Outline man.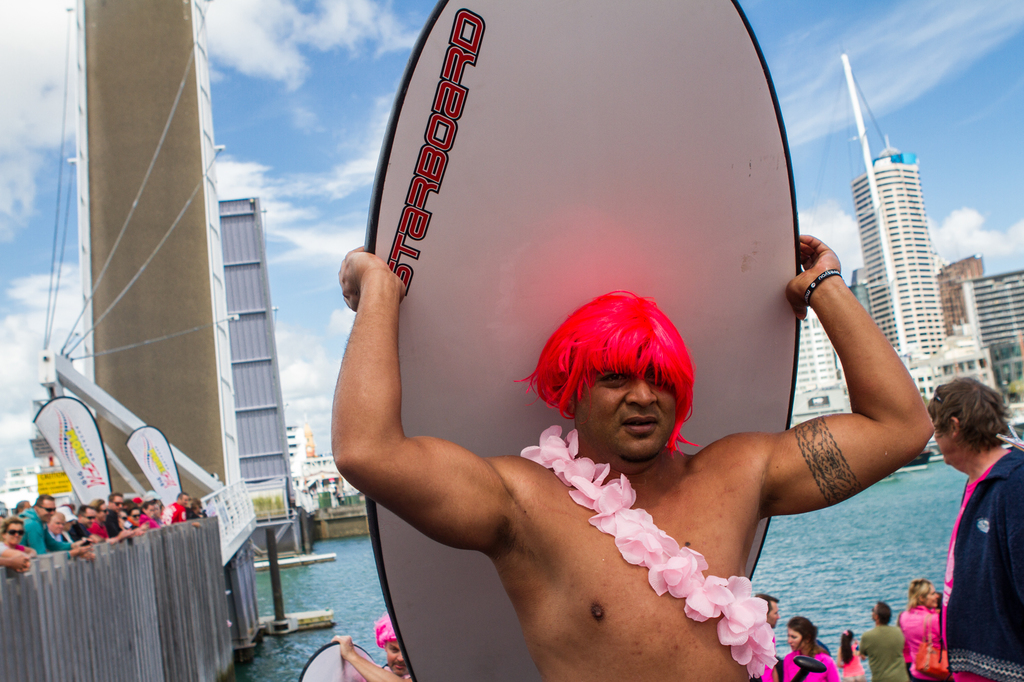
Outline: select_region(854, 597, 902, 681).
